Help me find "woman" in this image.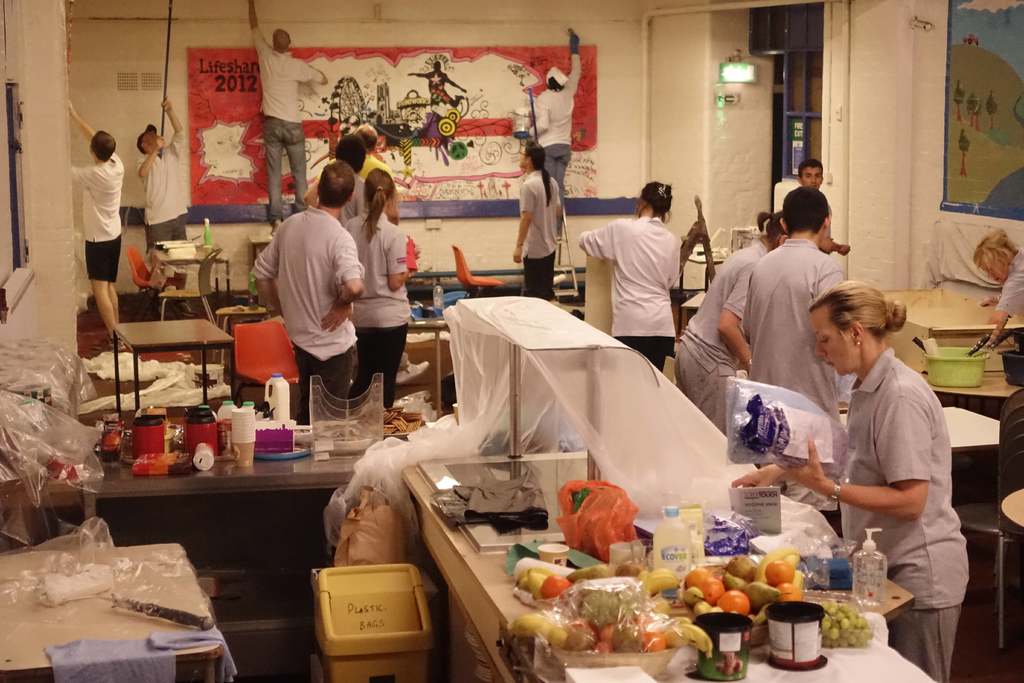
Found it: bbox=[732, 285, 973, 682].
